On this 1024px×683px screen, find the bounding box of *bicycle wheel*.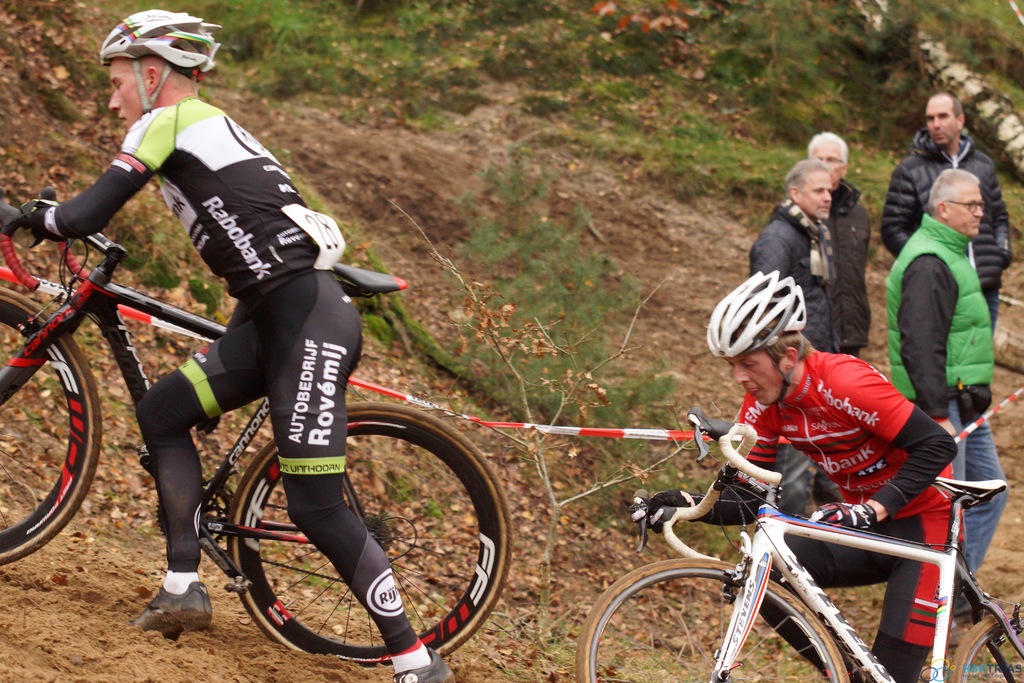
Bounding box: [left=948, top=602, right=1023, bottom=682].
